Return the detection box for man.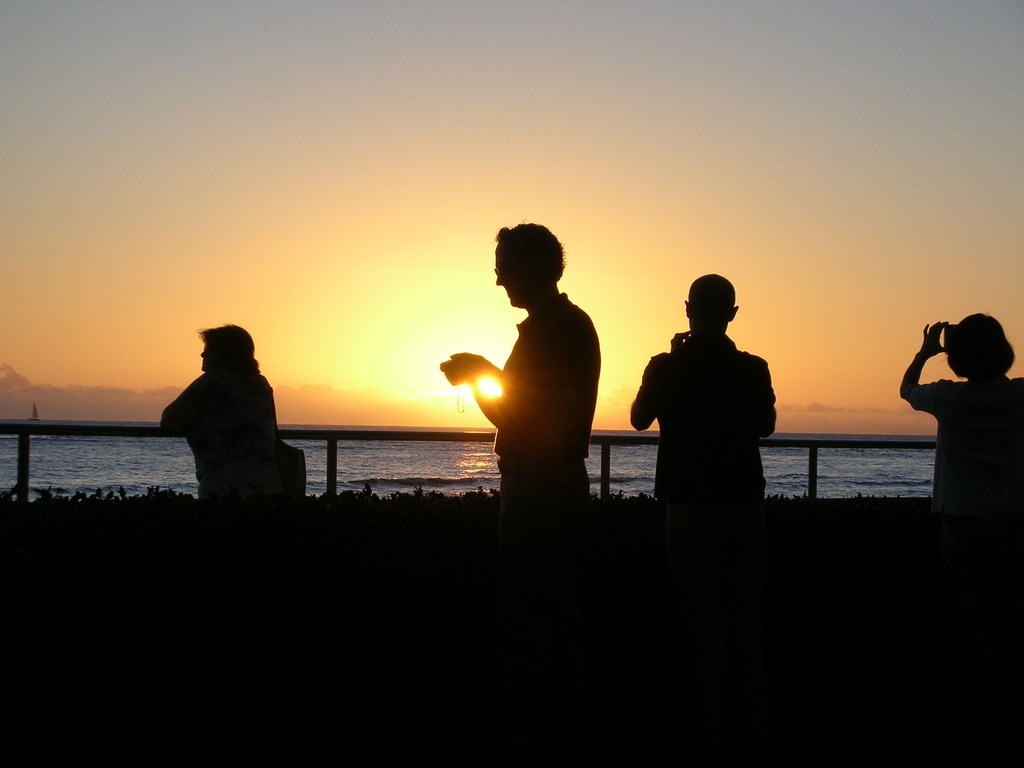
(440,220,600,499).
